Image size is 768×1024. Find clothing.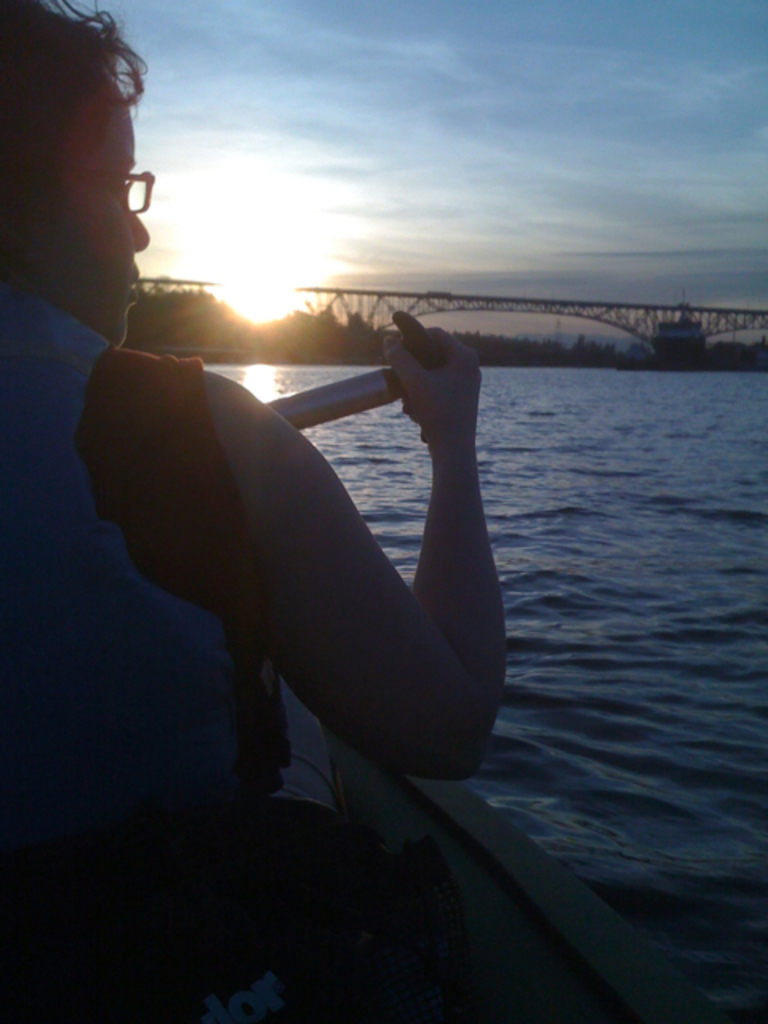
rect(0, 306, 277, 861).
